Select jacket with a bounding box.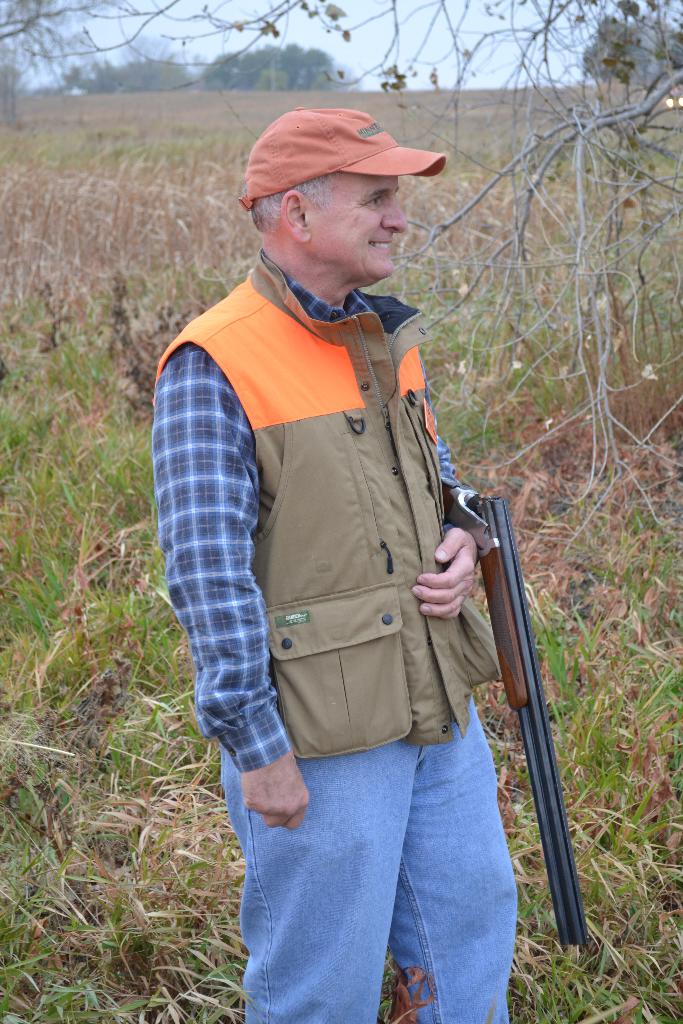
x1=141, y1=246, x2=495, y2=748.
